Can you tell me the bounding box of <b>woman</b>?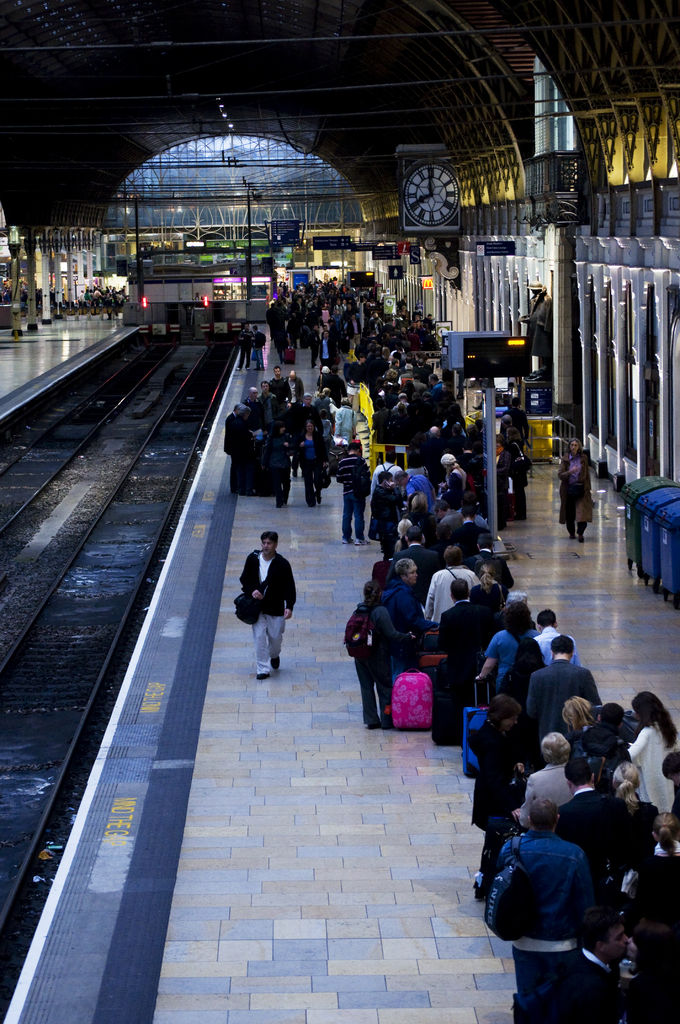
bbox=[560, 697, 592, 740].
